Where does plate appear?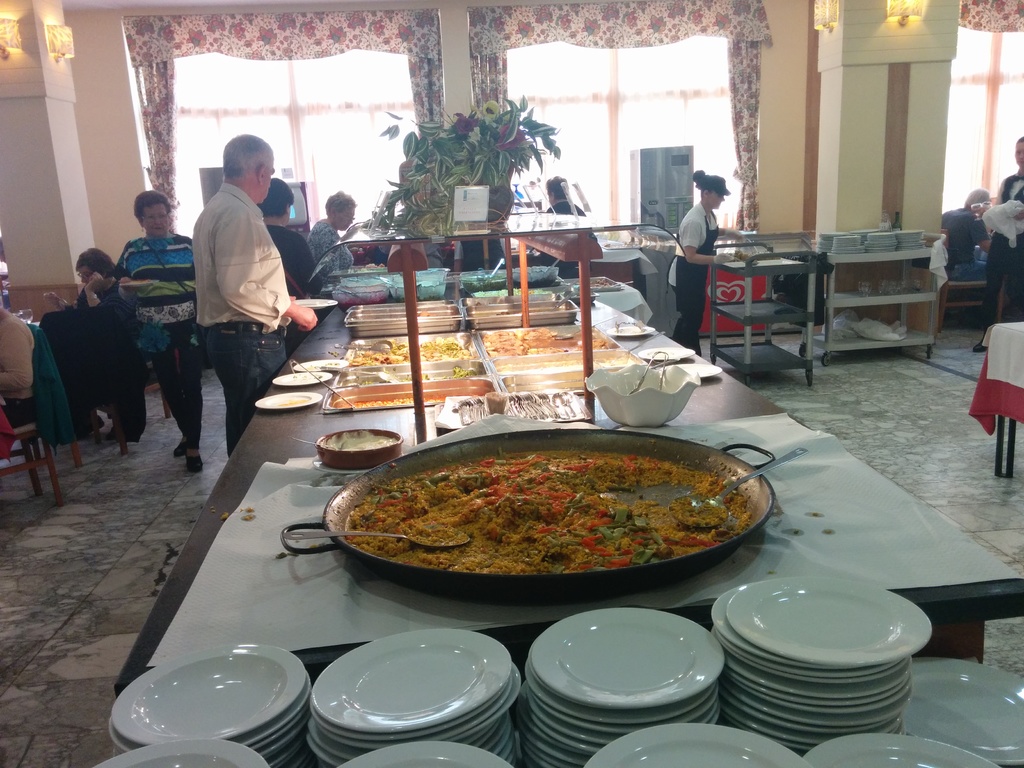
Appears at BBox(589, 721, 803, 767).
